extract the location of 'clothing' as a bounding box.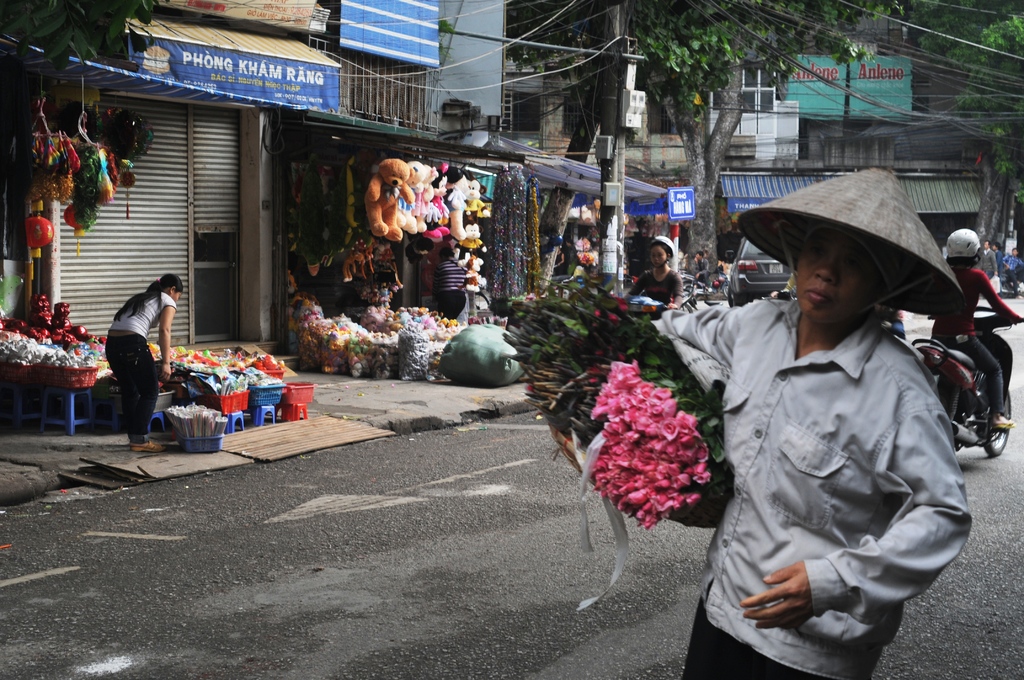
<box>930,267,1020,413</box>.
